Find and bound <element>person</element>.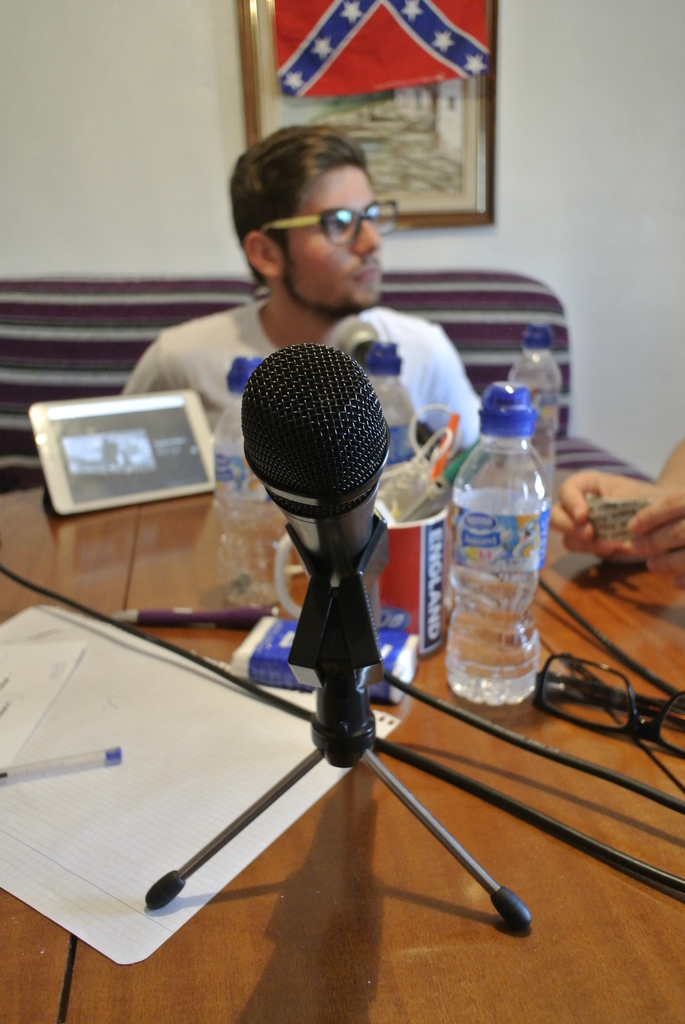
Bound: x1=114 y1=122 x2=487 y2=477.
